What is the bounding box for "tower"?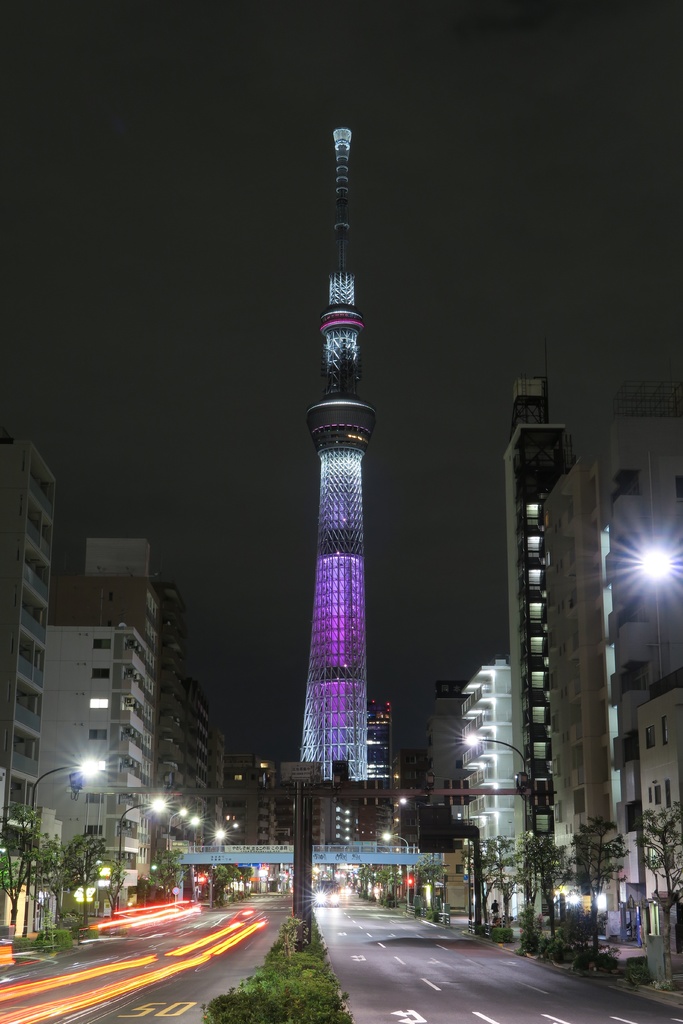
{"left": 509, "top": 374, "right": 563, "bottom": 879}.
